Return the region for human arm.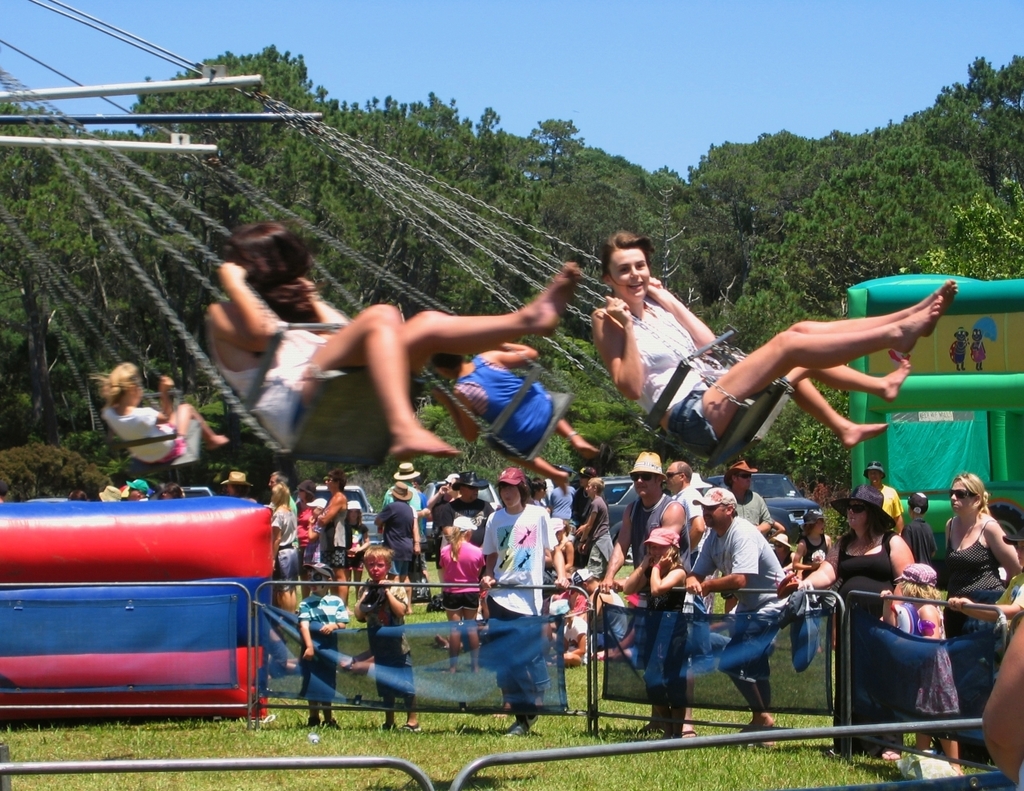
pyautogui.locateOnScreen(475, 522, 490, 574).
